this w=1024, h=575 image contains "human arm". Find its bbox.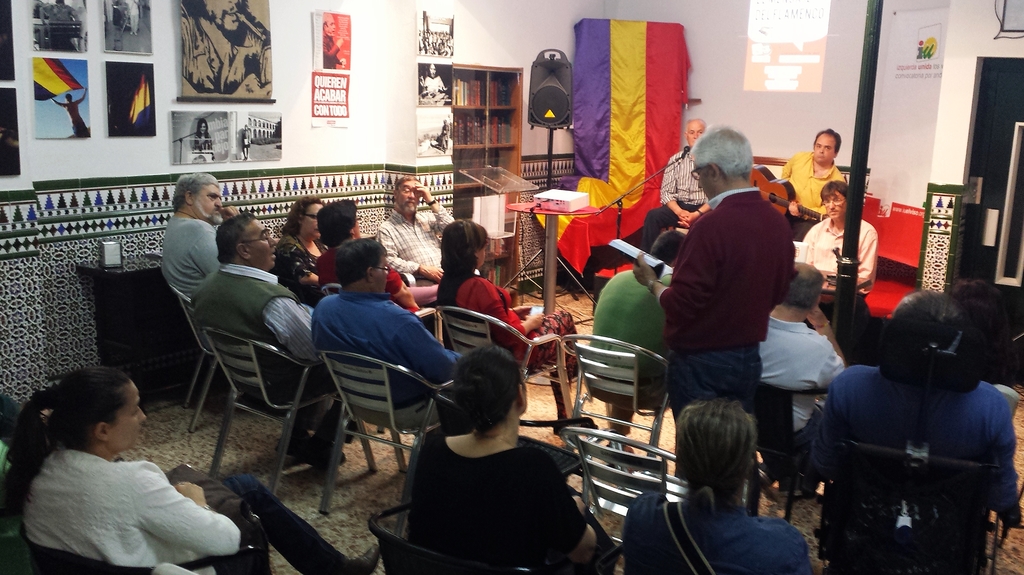
rect(530, 451, 609, 574).
